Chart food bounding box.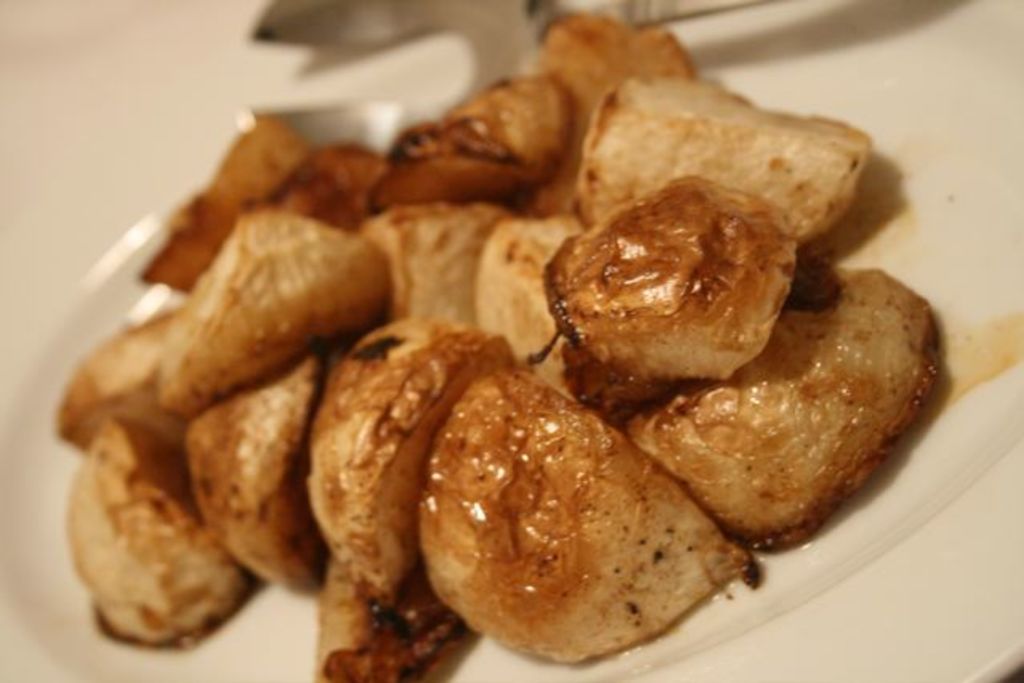
Charted: [x1=130, y1=6, x2=925, y2=657].
